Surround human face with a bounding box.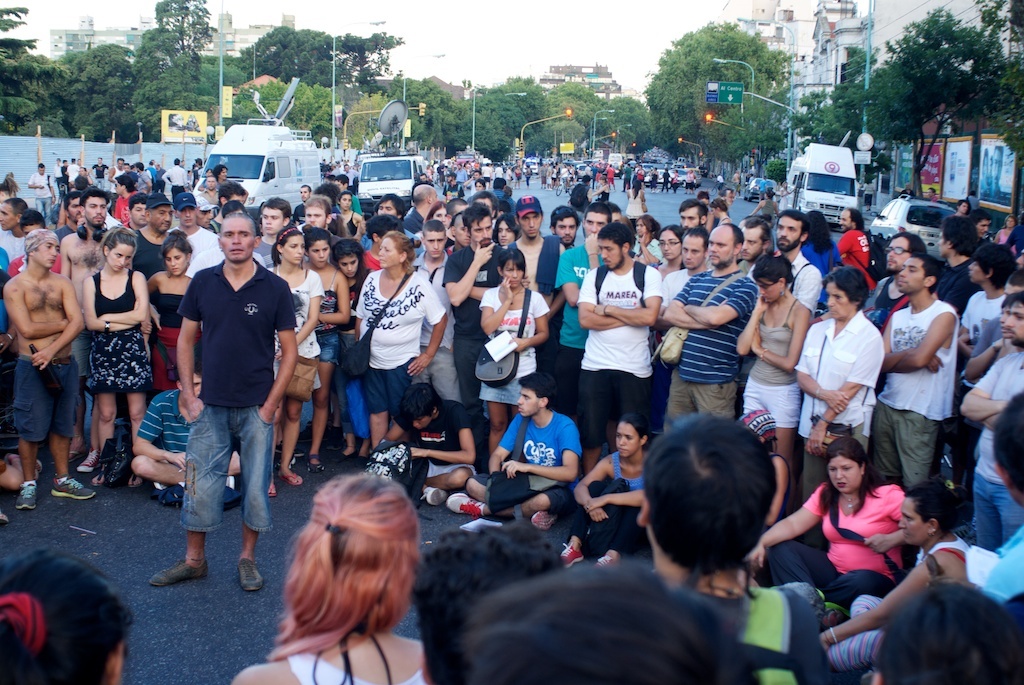
bbox(455, 216, 468, 242).
